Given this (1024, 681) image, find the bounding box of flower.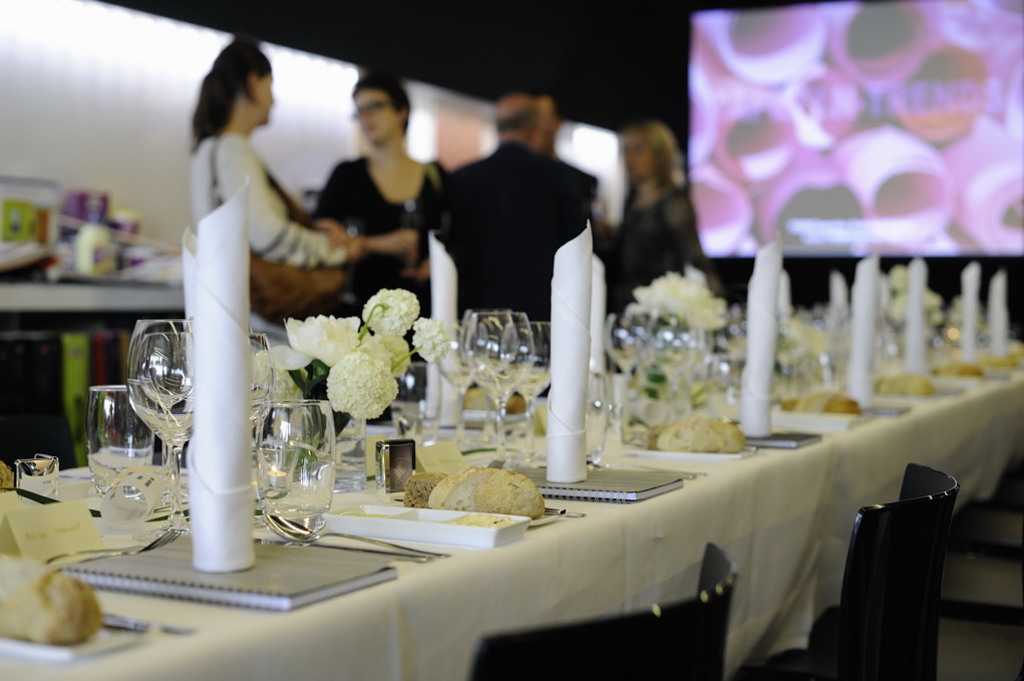
[412,317,445,364].
